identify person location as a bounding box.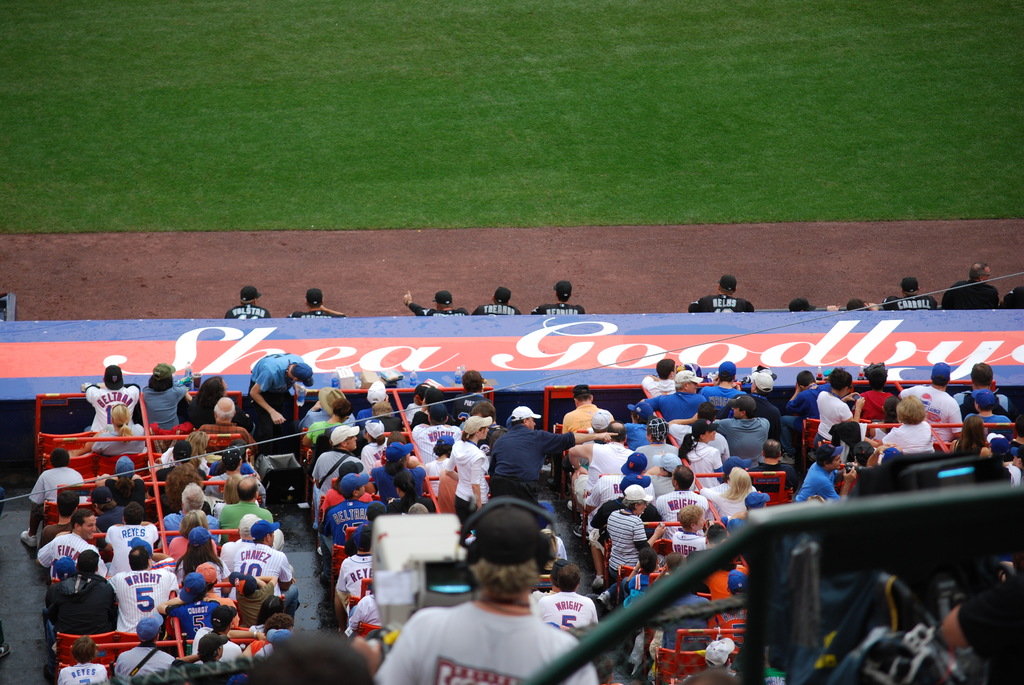
(x1=404, y1=290, x2=465, y2=315).
